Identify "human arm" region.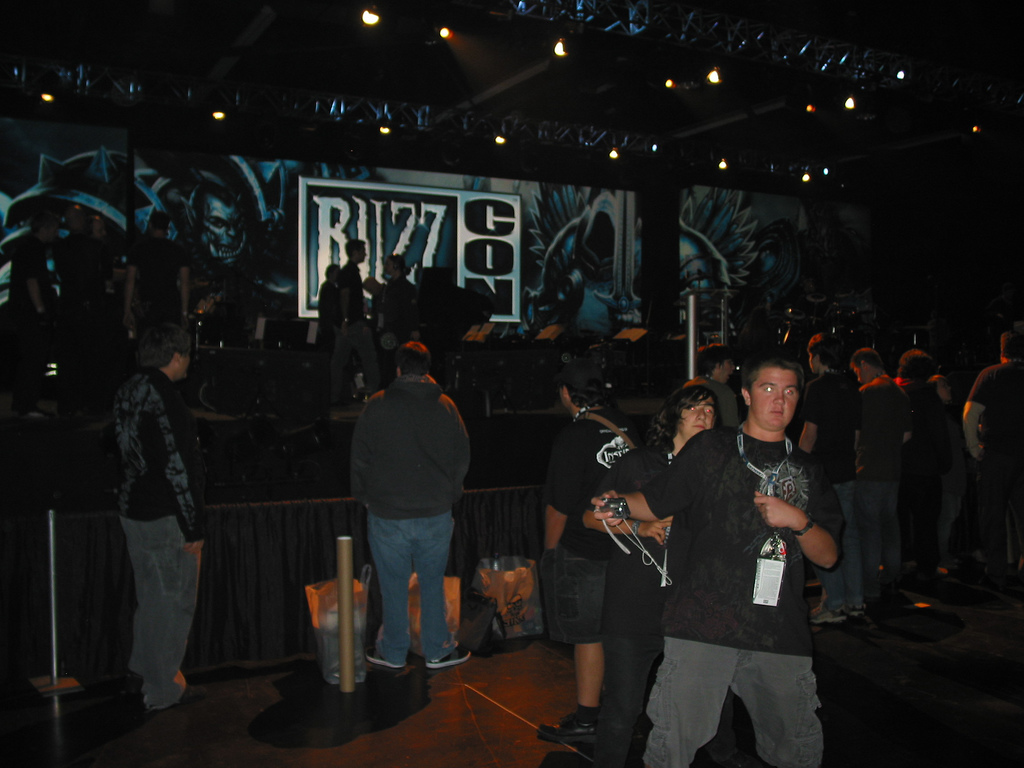
Region: left=754, top=464, right=853, bottom=560.
